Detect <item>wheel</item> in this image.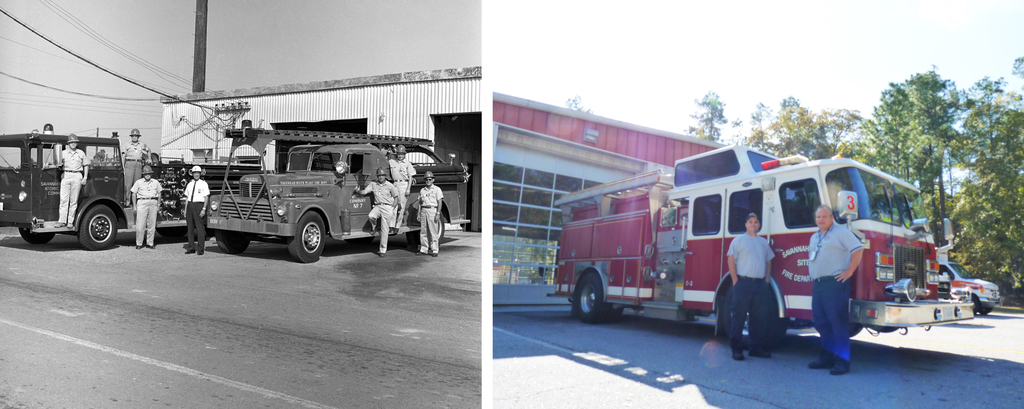
Detection: bbox(20, 226, 54, 246).
